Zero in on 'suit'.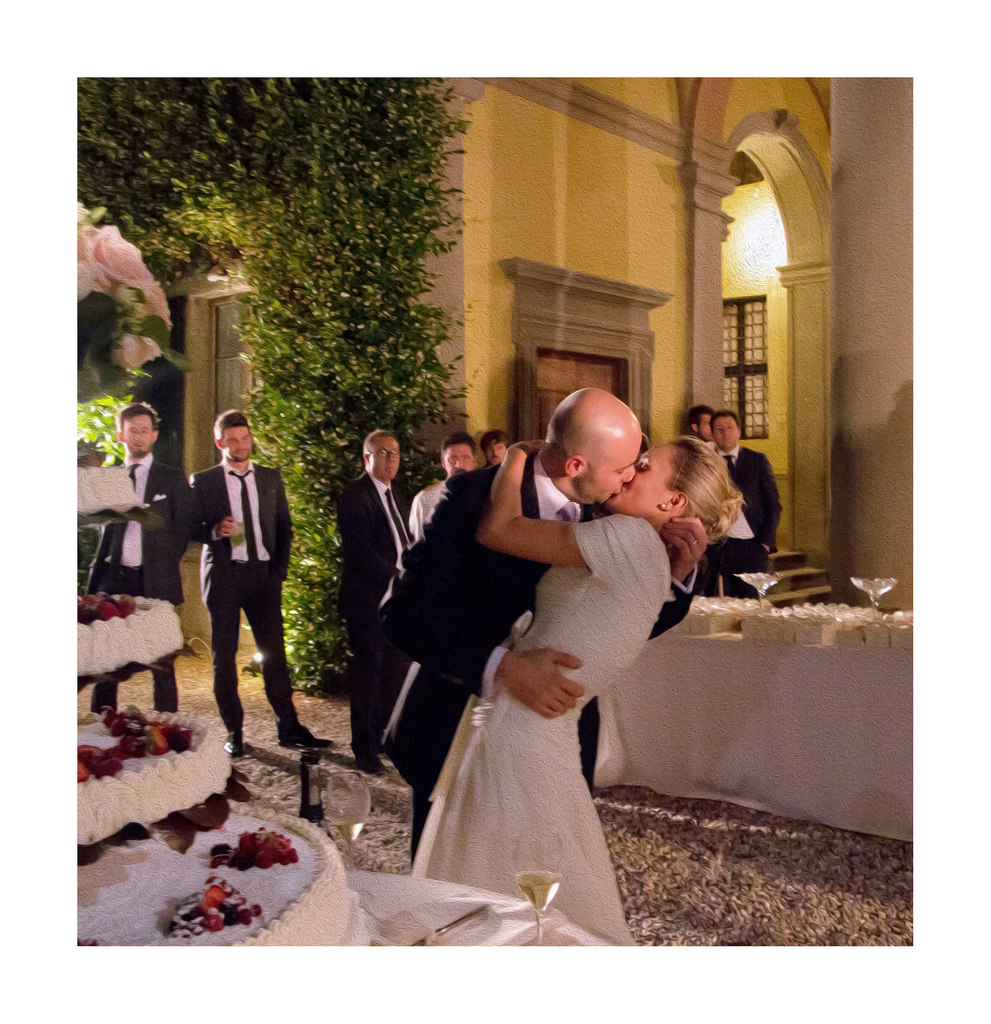
Zeroed in: <region>172, 418, 296, 735</region>.
